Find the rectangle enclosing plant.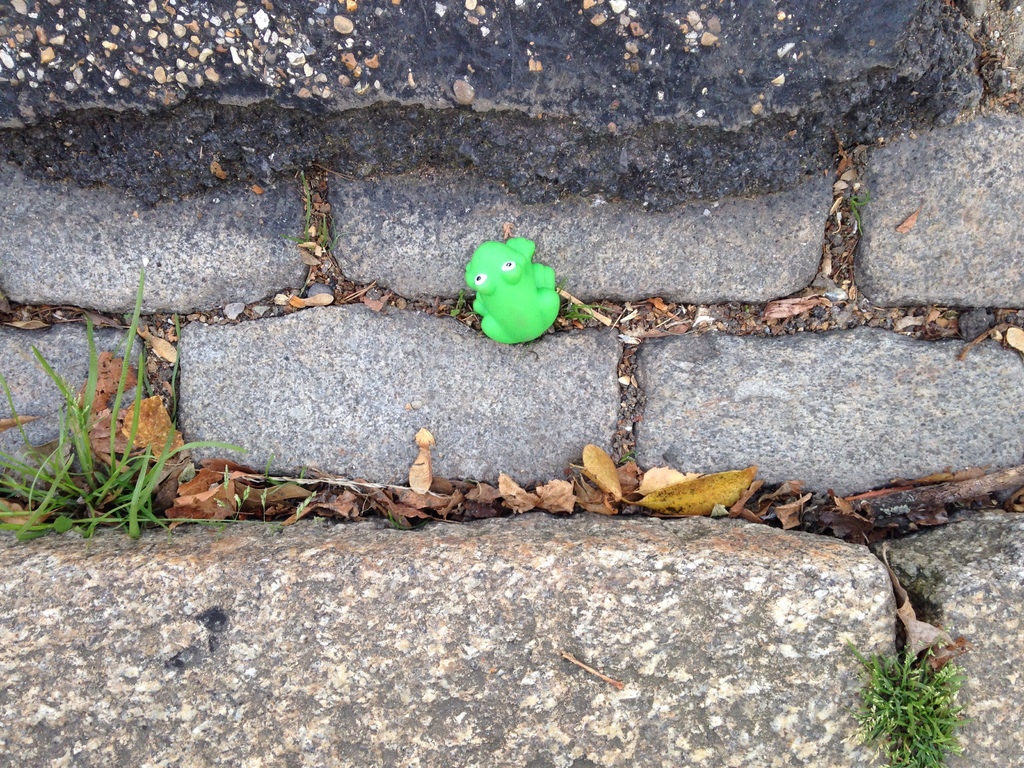
287,162,333,246.
